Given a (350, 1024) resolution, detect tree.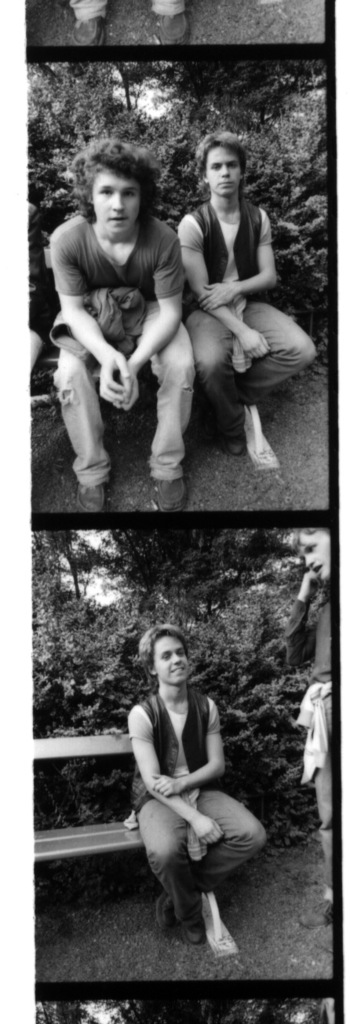
(left=38, top=1003, right=334, bottom=1023).
